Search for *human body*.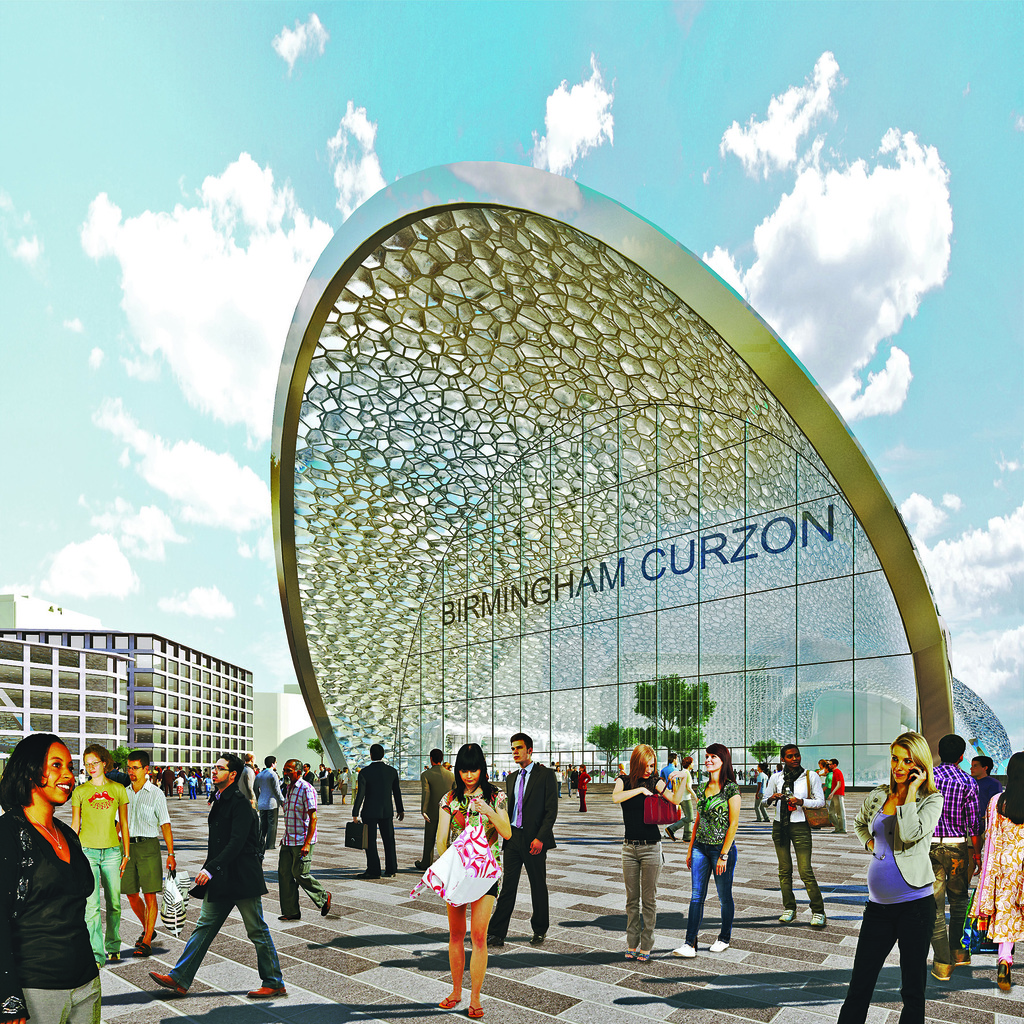
Found at 427, 756, 523, 994.
